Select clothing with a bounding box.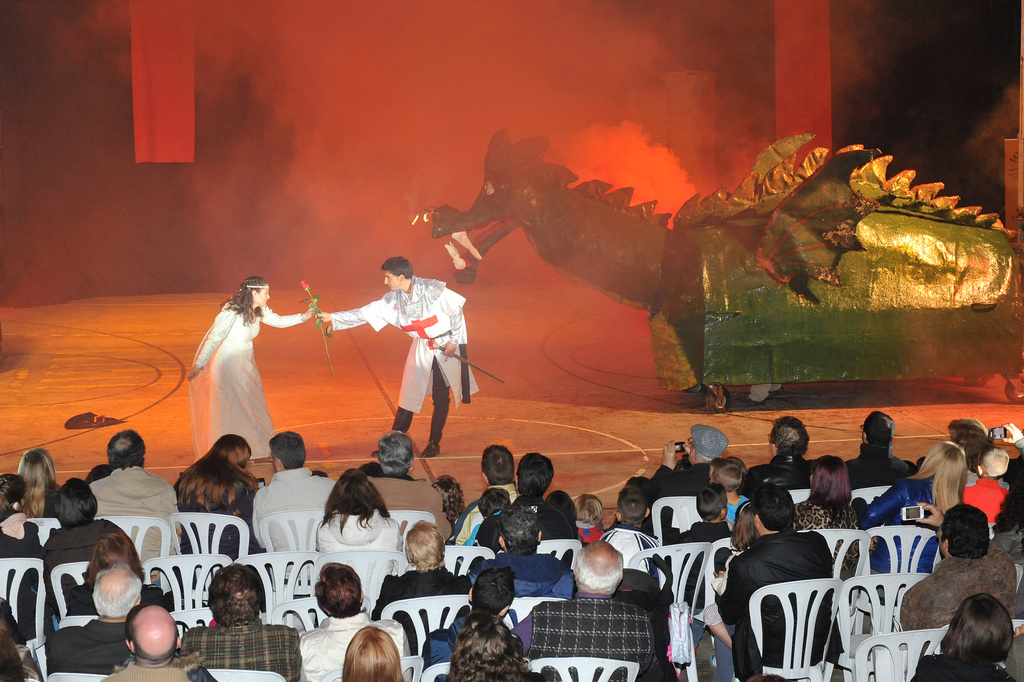
653/466/698/494.
